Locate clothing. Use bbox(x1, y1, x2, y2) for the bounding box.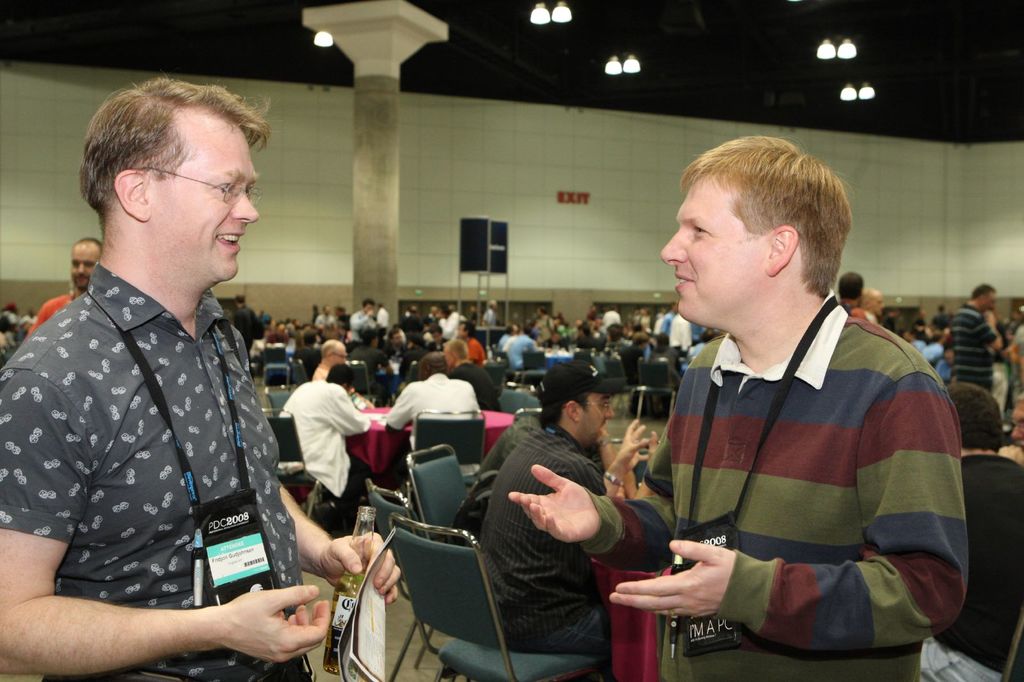
bbox(476, 432, 612, 646).
